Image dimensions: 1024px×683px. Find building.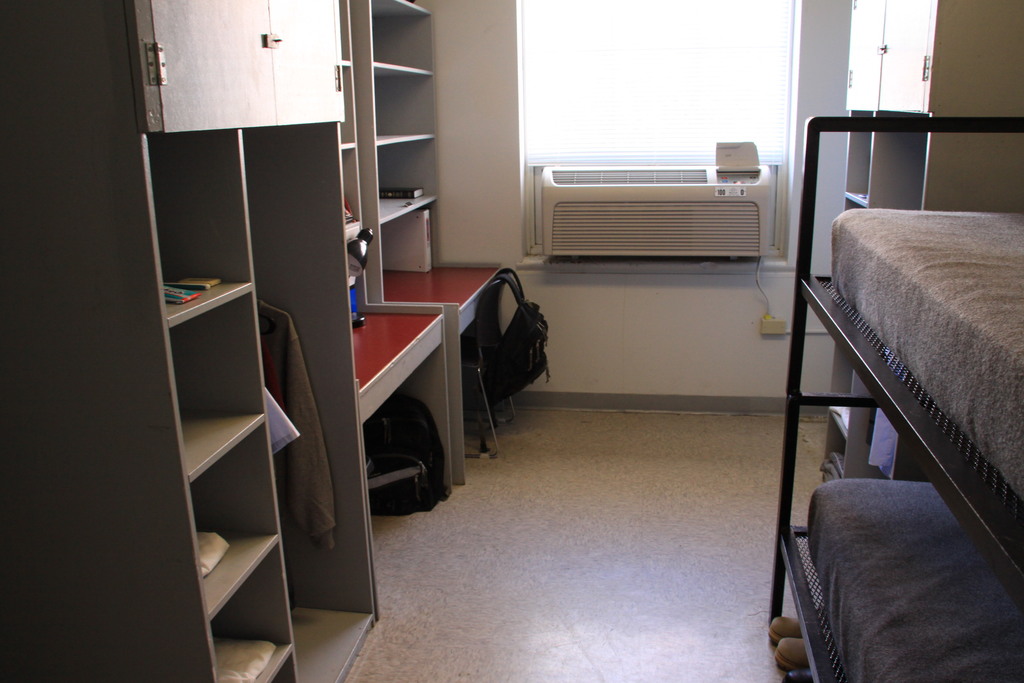
l=0, t=0, r=1023, b=682.
